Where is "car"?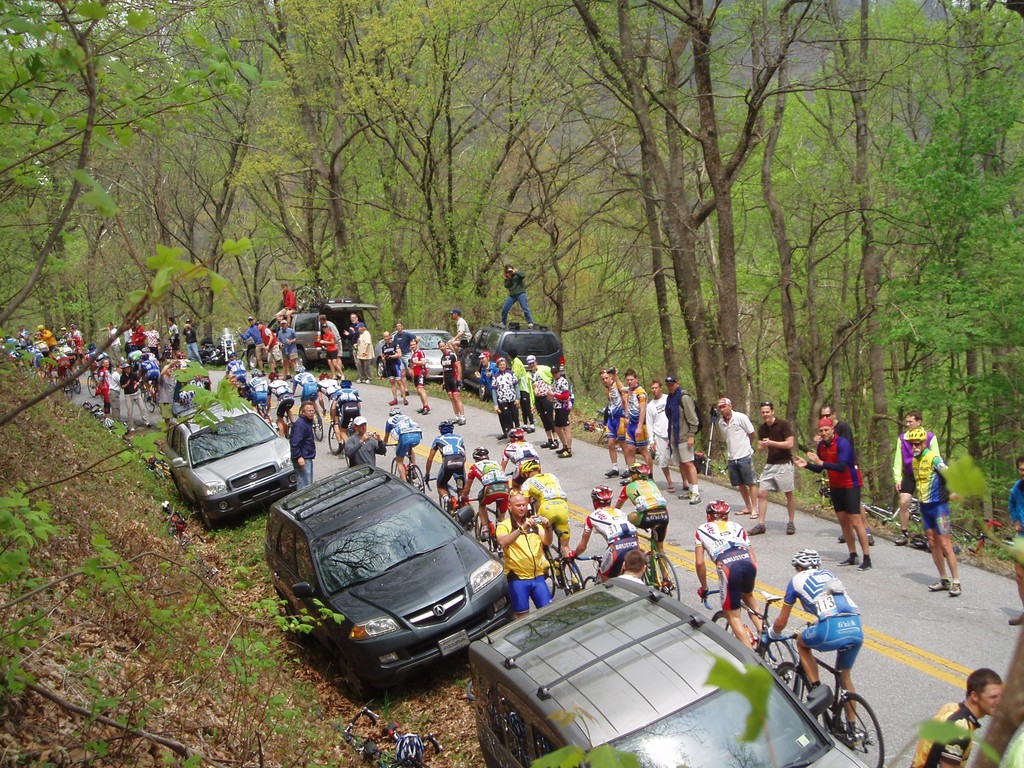
BBox(262, 474, 524, 683).
